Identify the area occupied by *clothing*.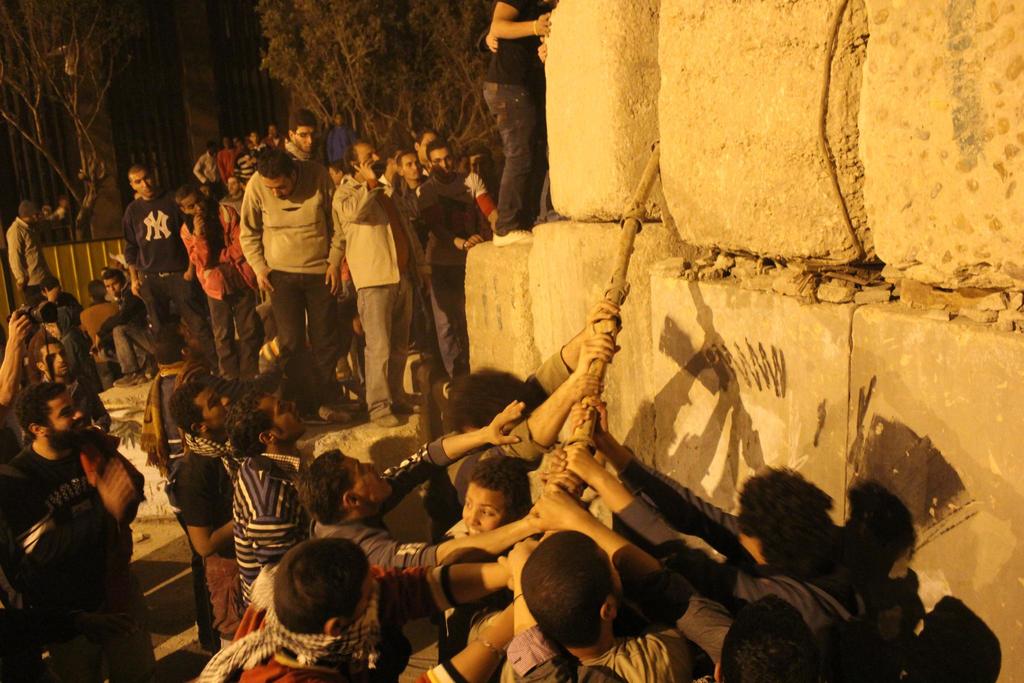
Area: 481:29:499:110.
